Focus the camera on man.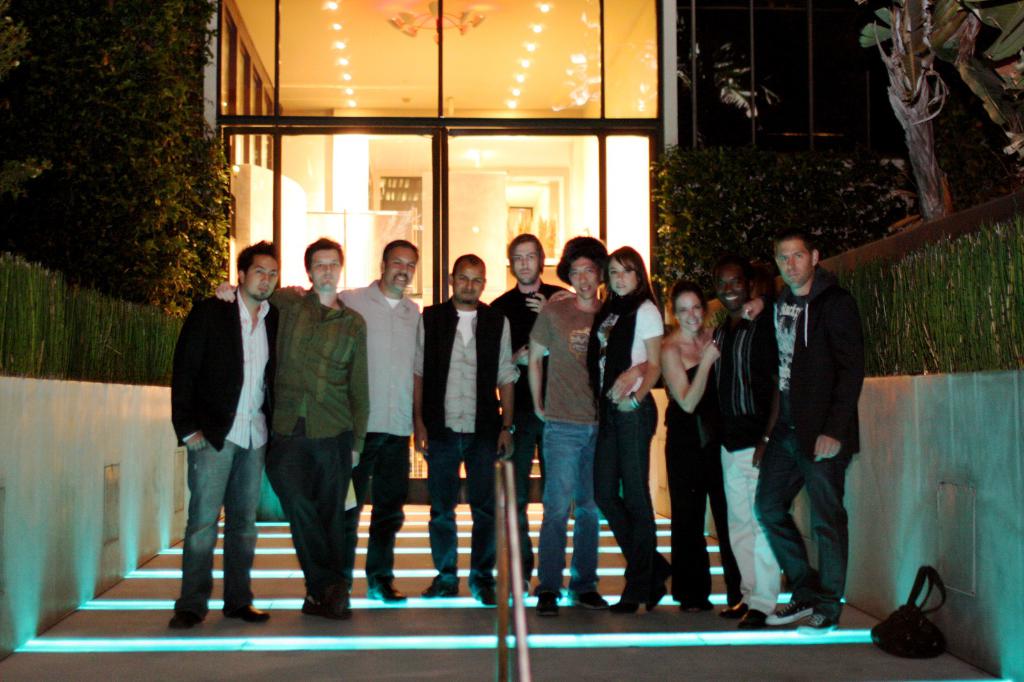
Focus region: 214,236,373,625.
